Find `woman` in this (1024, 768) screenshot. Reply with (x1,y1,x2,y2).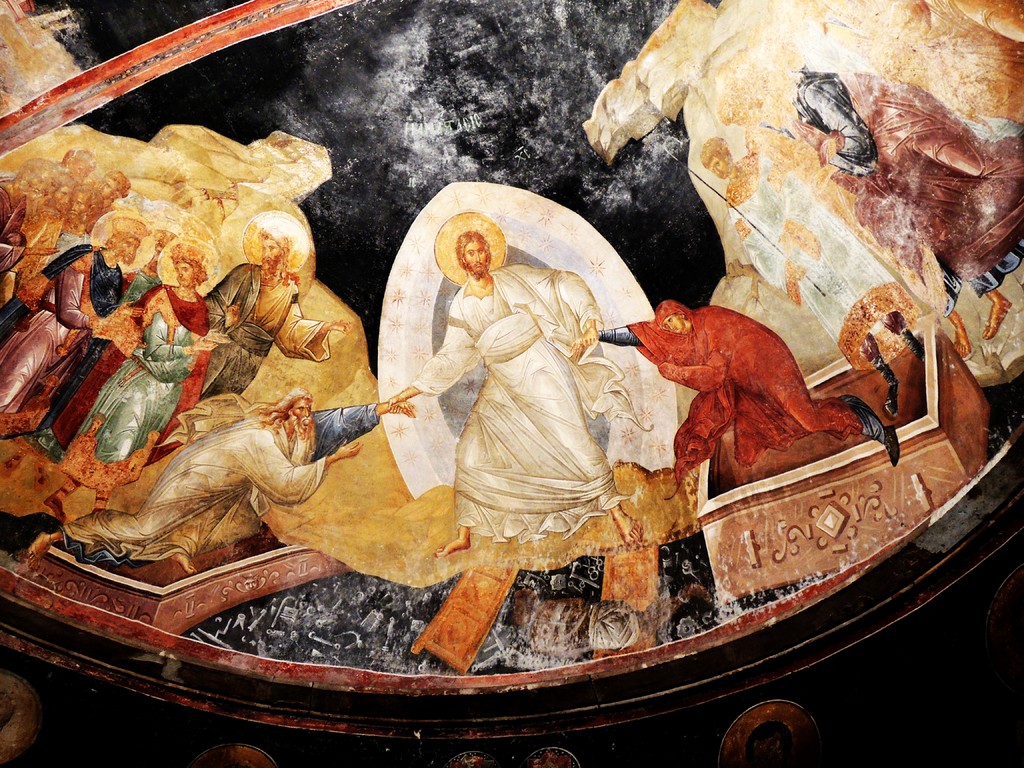
(59,231,237,475).
